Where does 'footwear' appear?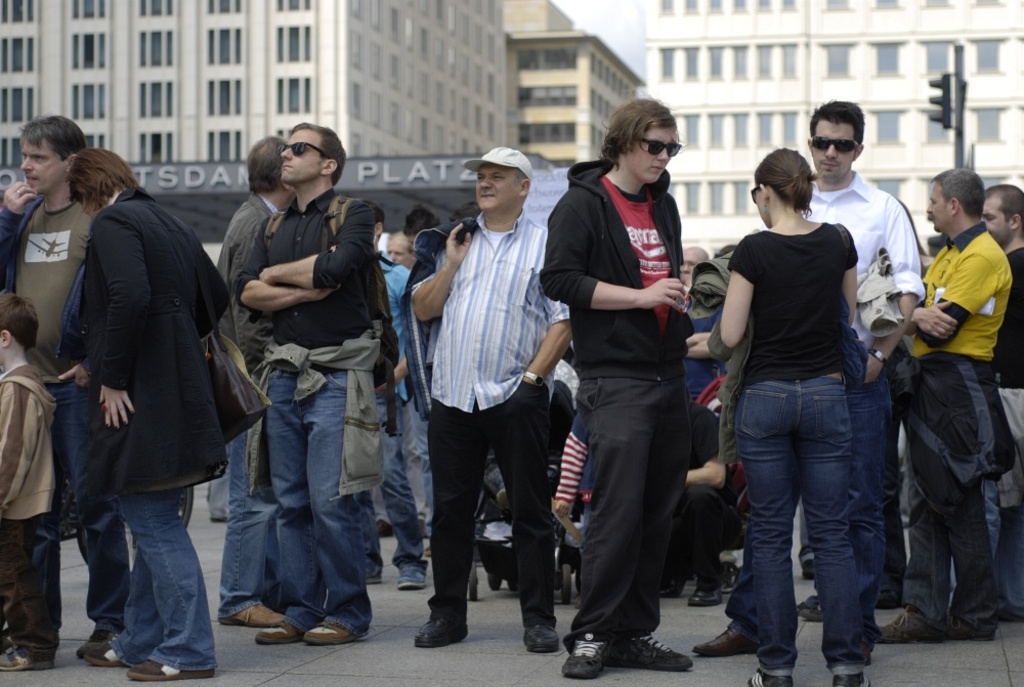
Appears at [x1=562, y1=634, x2=613, y2=679].
